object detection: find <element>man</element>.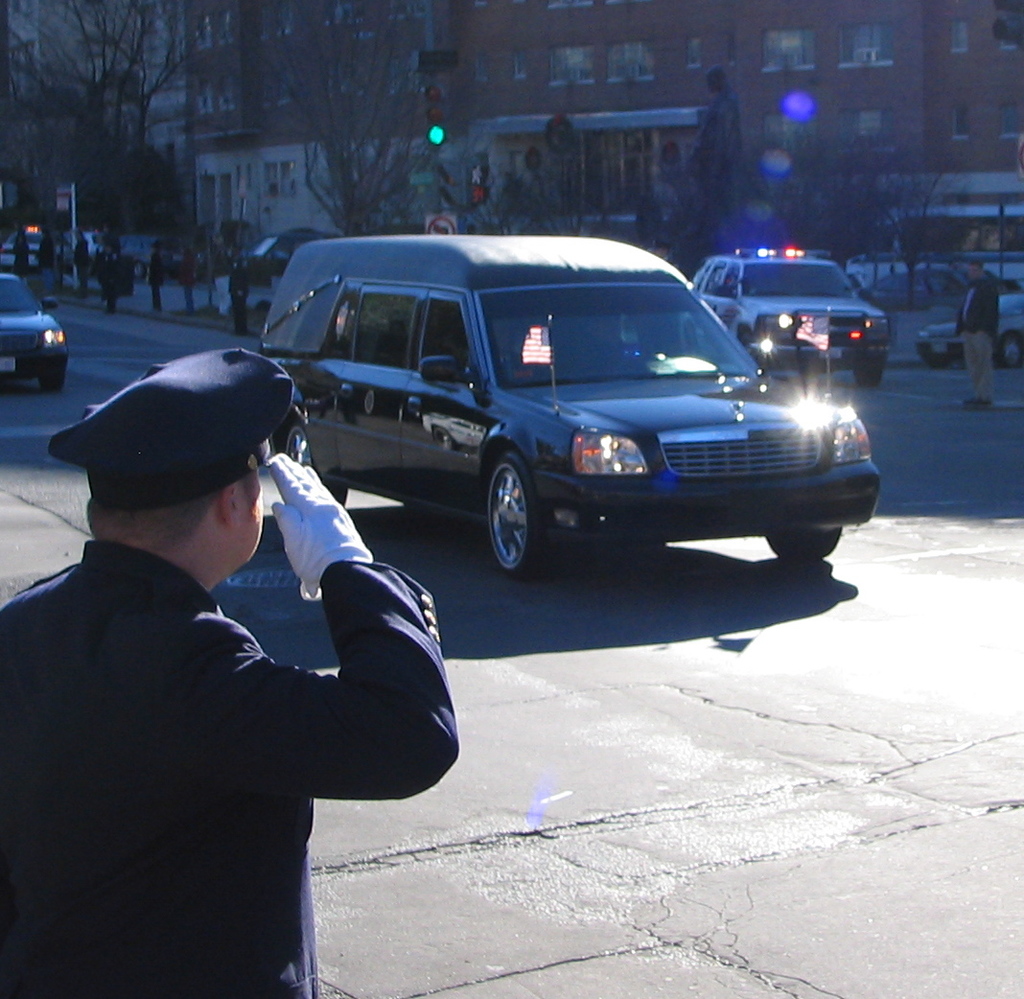
<bbox>14, 295, 466, 959</bbox>.
